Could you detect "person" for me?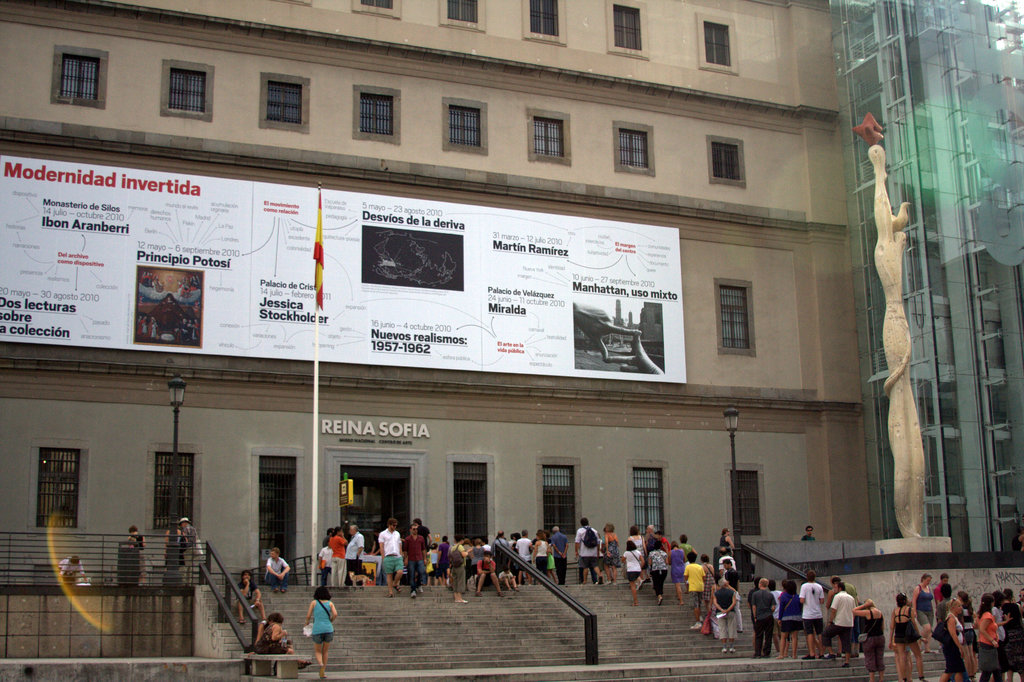
Detection result: x1=797 y1=570 x2=825 y2=661.
